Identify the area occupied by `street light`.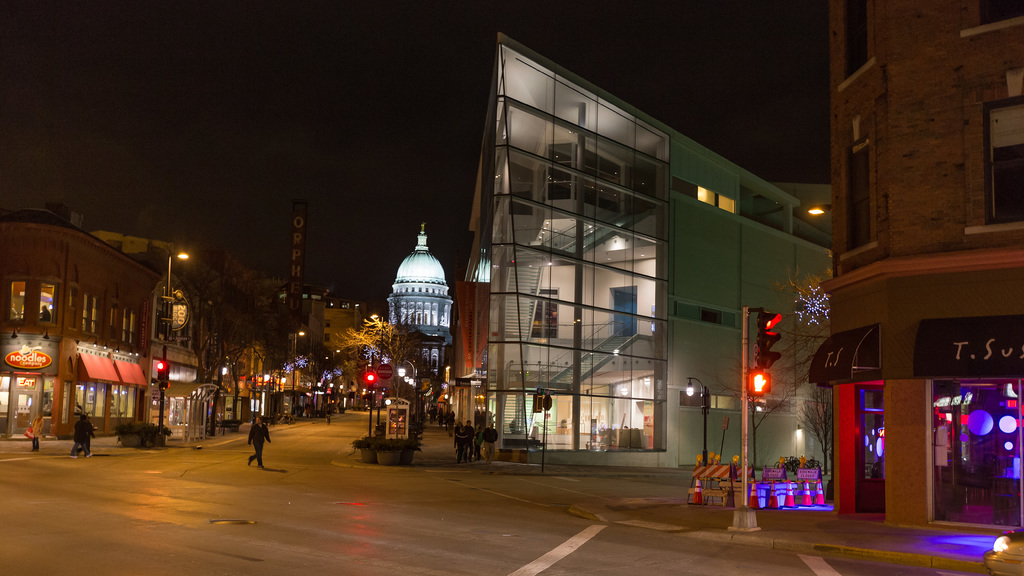
Area: x1=271 y1=369 x2=289 y2=415.
